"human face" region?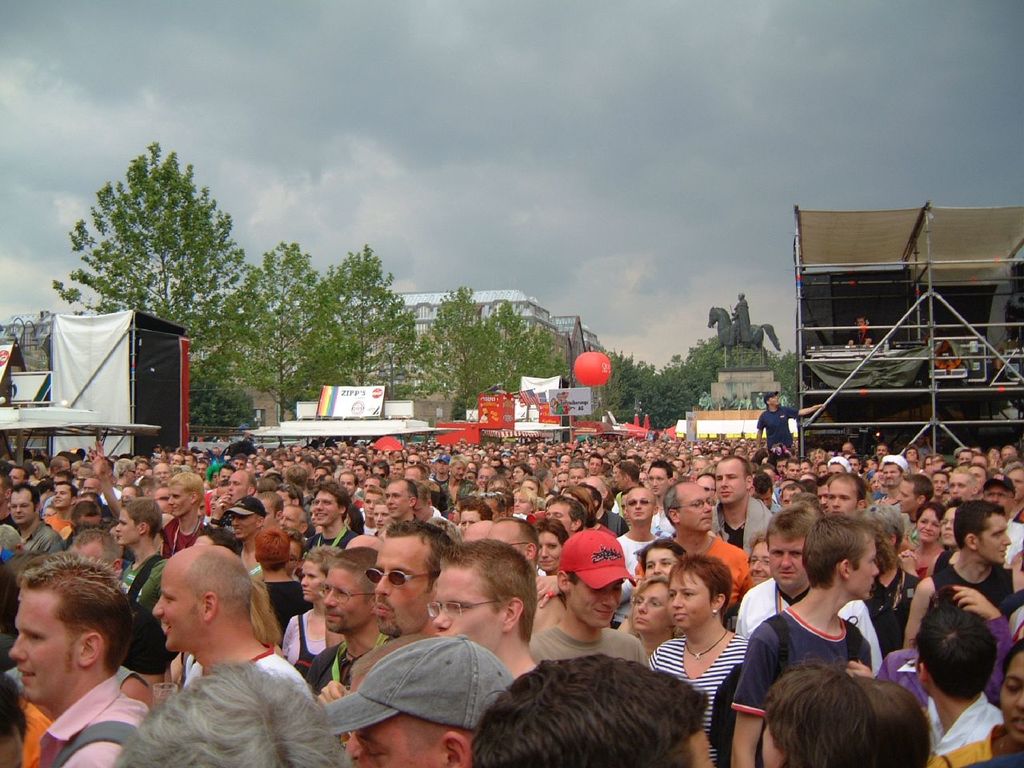
x1=629 y1=582 x2=671 y2=631
